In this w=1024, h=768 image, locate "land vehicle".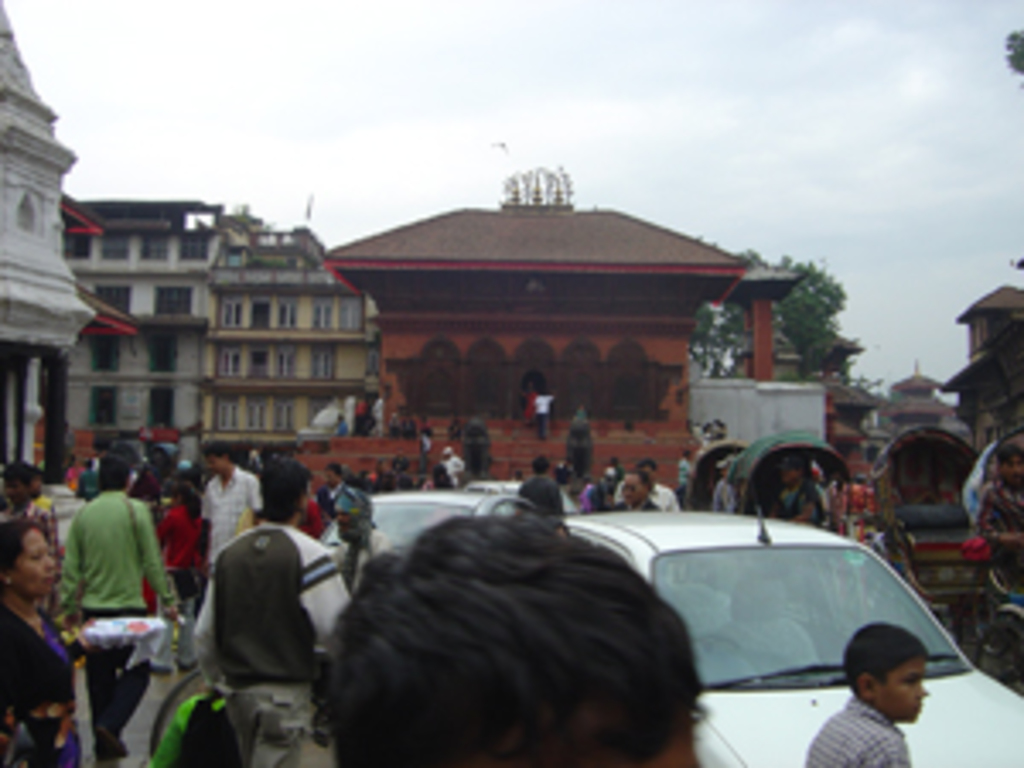
Bounding box: x1=867 y1=423 x2=980 y2=631.
